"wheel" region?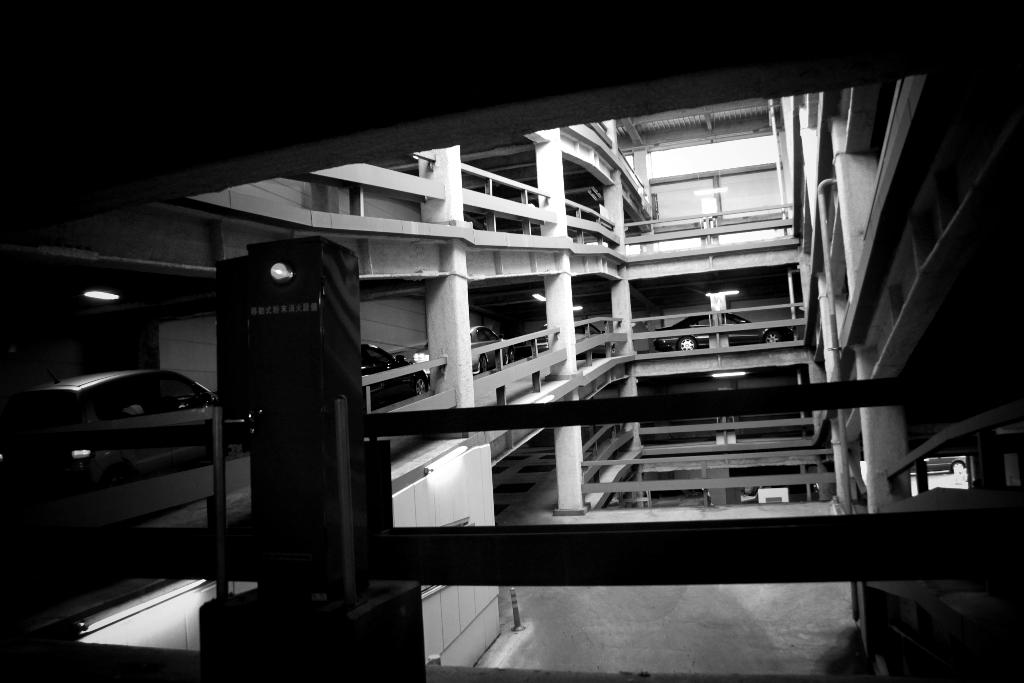
(left=765, top=330, right=777, bottom=347)
